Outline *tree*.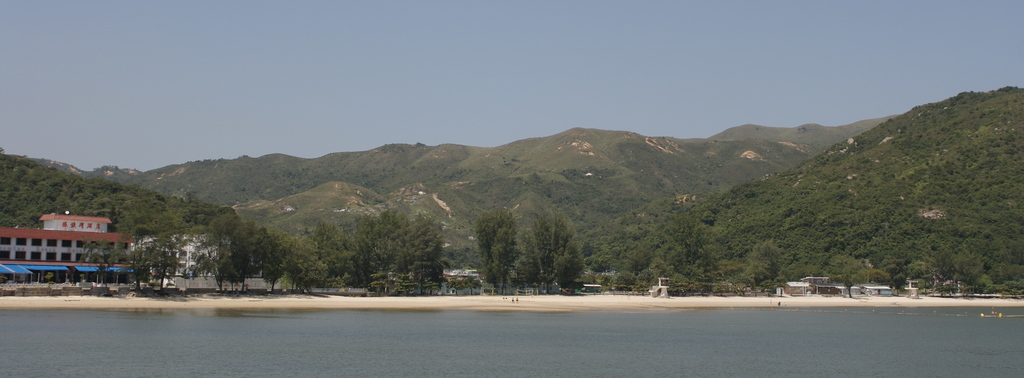
Outline: x1=337, y1=201, x2=374, y2=288.
